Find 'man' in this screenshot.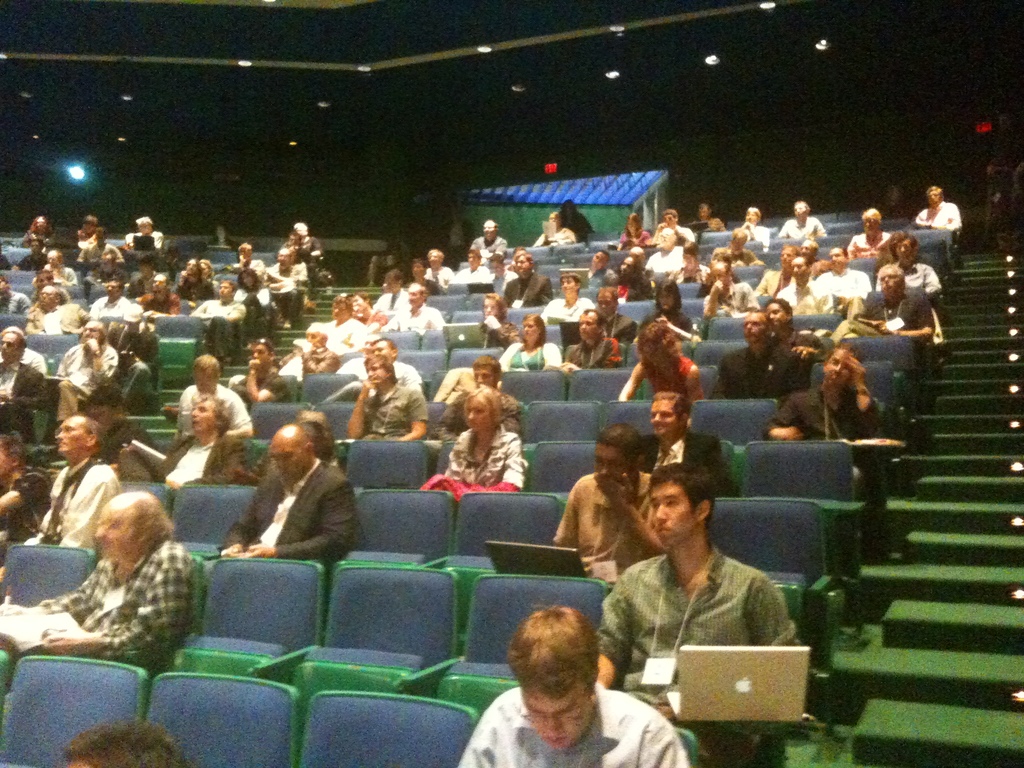
The bounding box for 'man' is [211,420,370,578].
